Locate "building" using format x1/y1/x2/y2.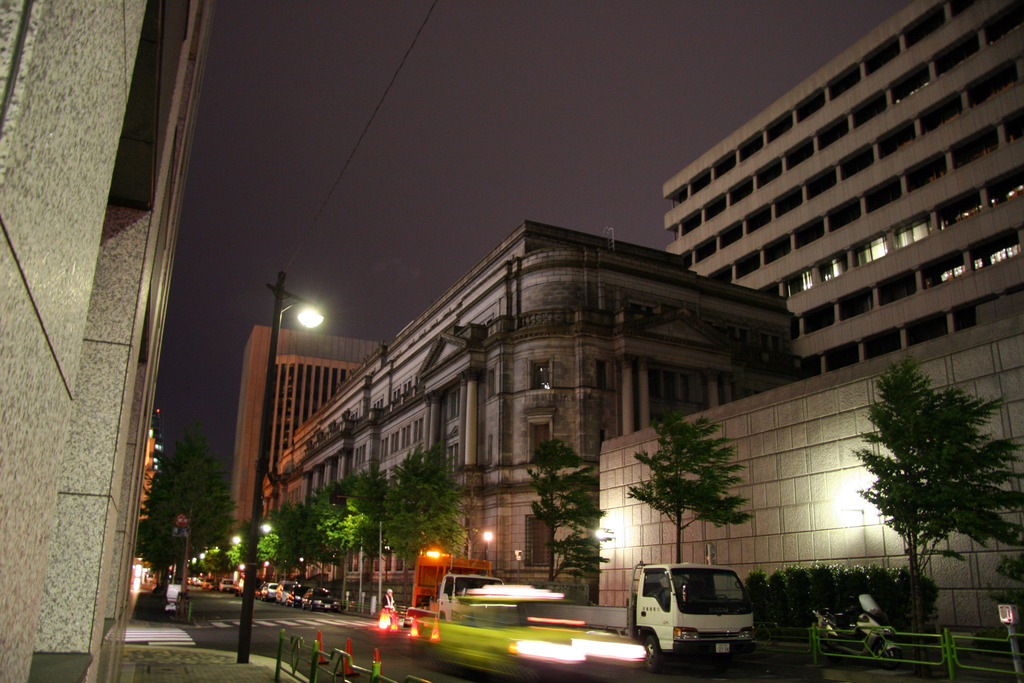
0/1/213/678.
